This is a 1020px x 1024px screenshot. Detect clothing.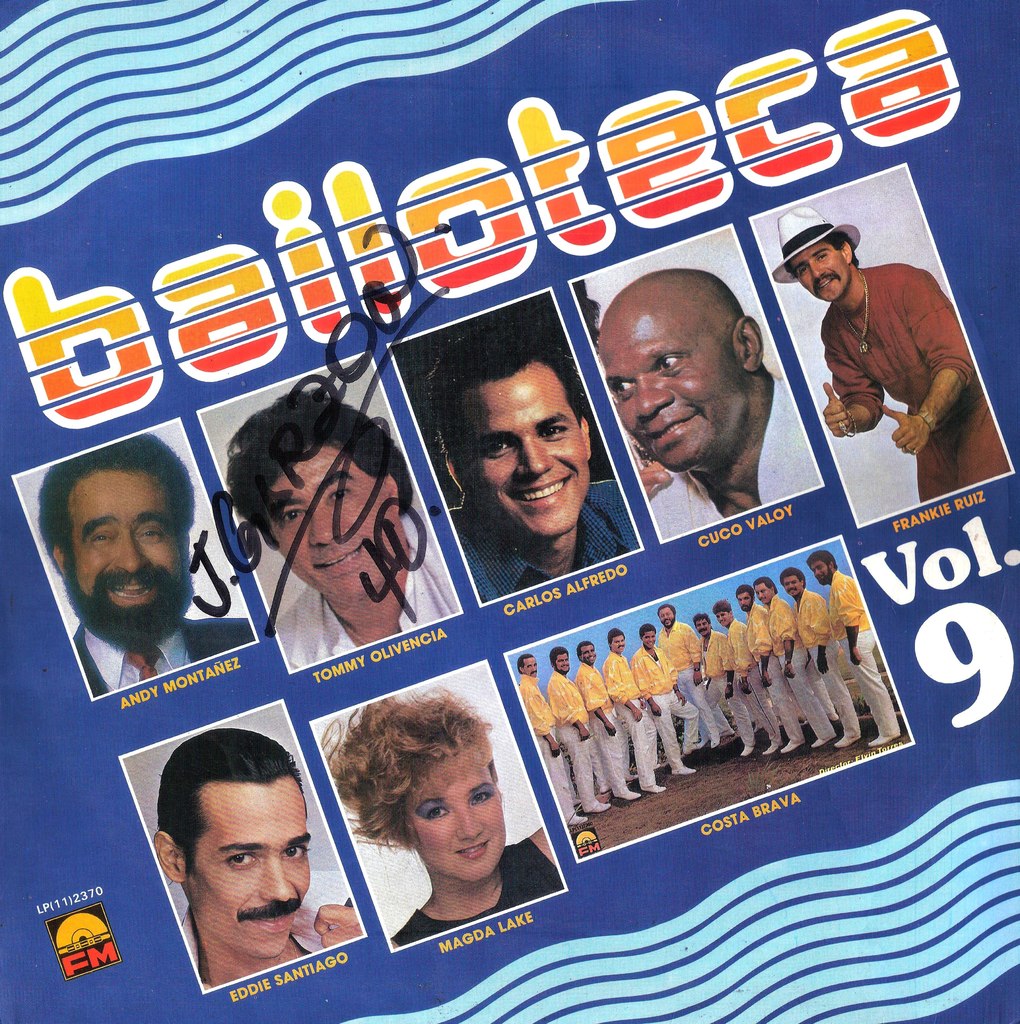
<region>811, 211, 996, 477</region>.
